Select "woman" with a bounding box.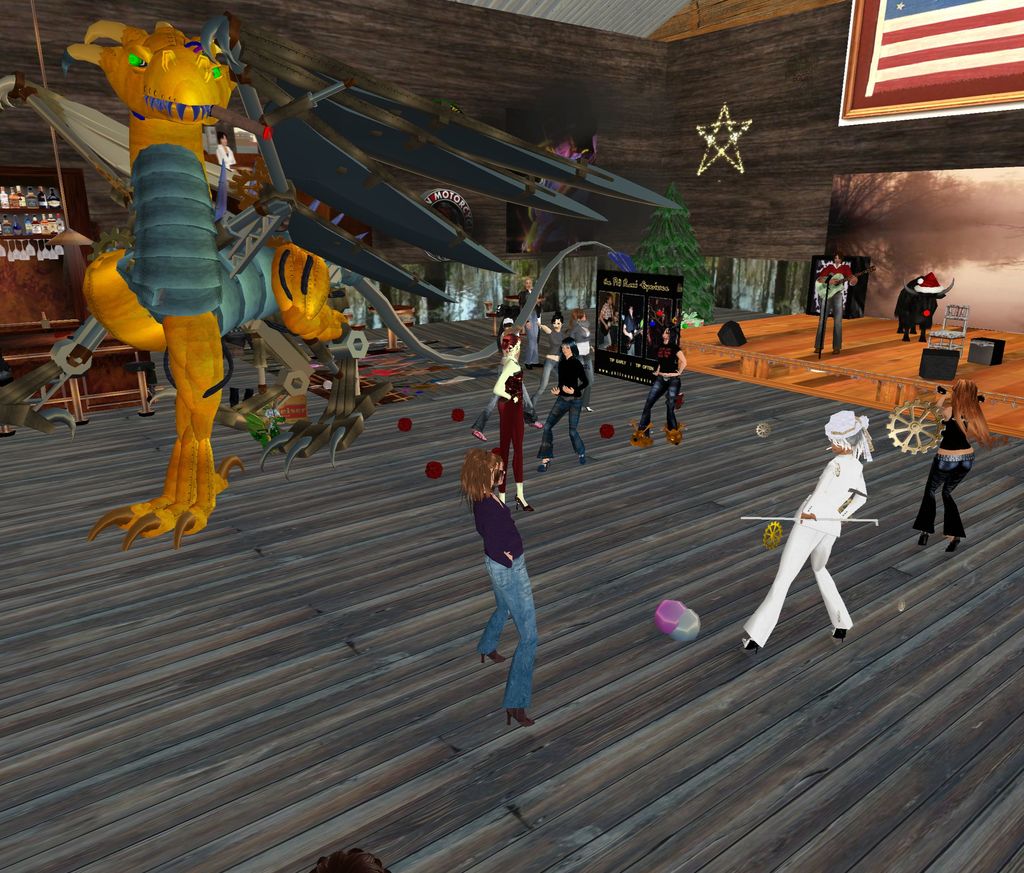
<box>538,335,592,466</box>.
